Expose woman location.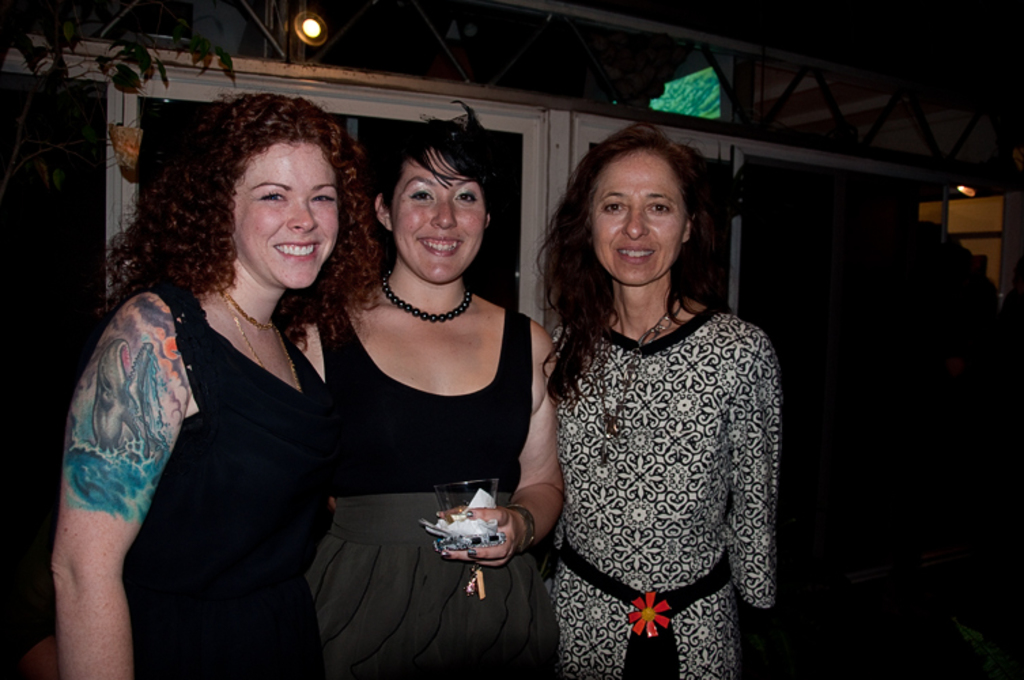
Exposed at Rect(529, 120, 779, 679).
